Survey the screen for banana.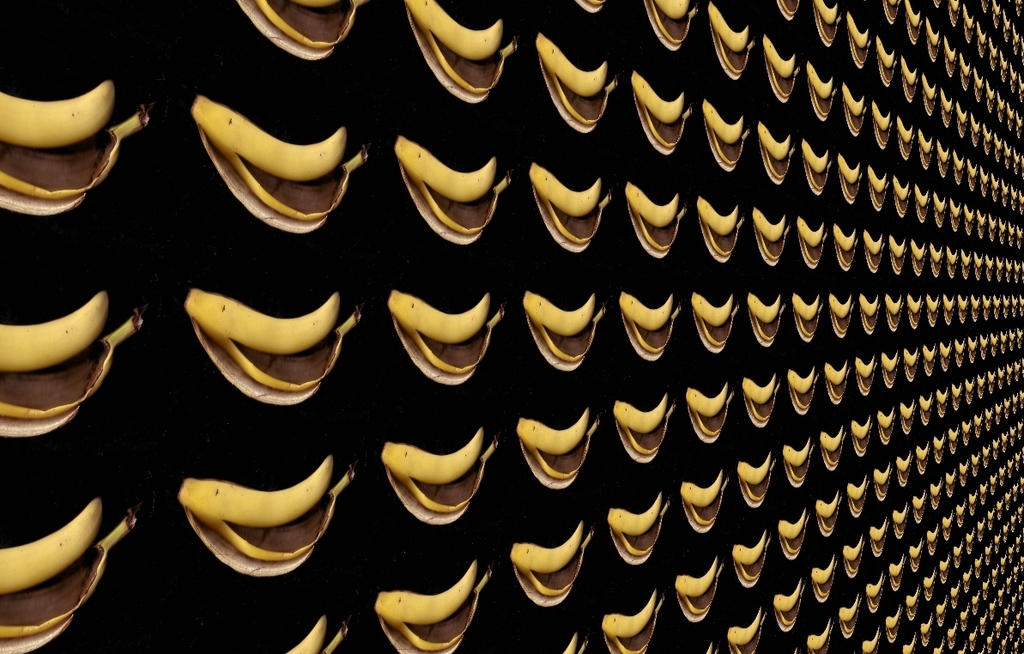
Survey found: [282, 614, 350, 653].
